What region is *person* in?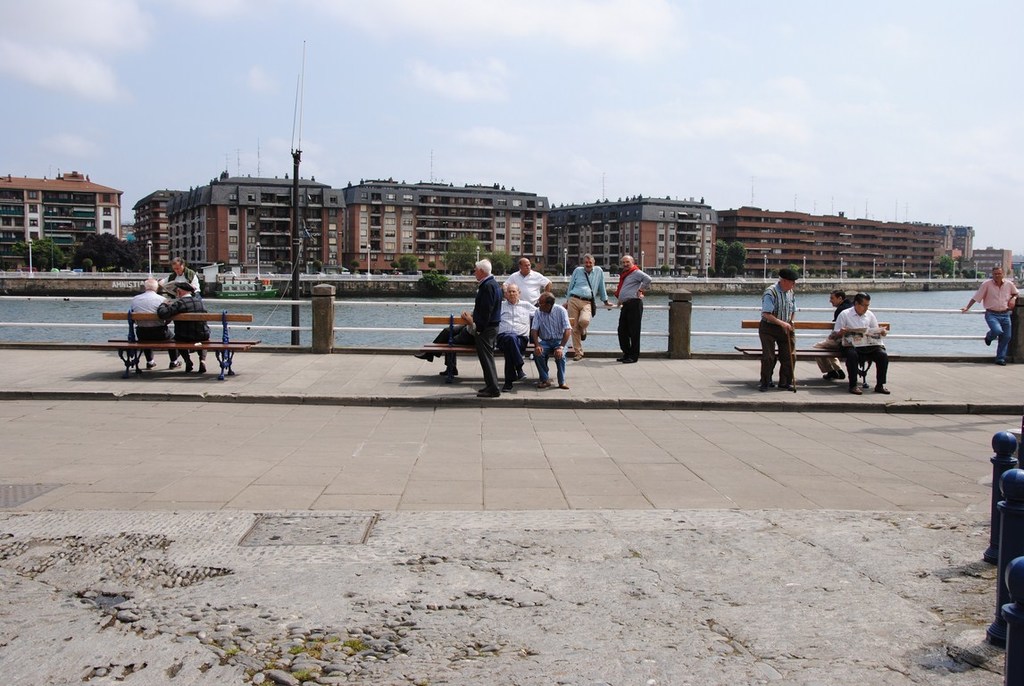
left=565, top=253, right=614, bottom=361.
